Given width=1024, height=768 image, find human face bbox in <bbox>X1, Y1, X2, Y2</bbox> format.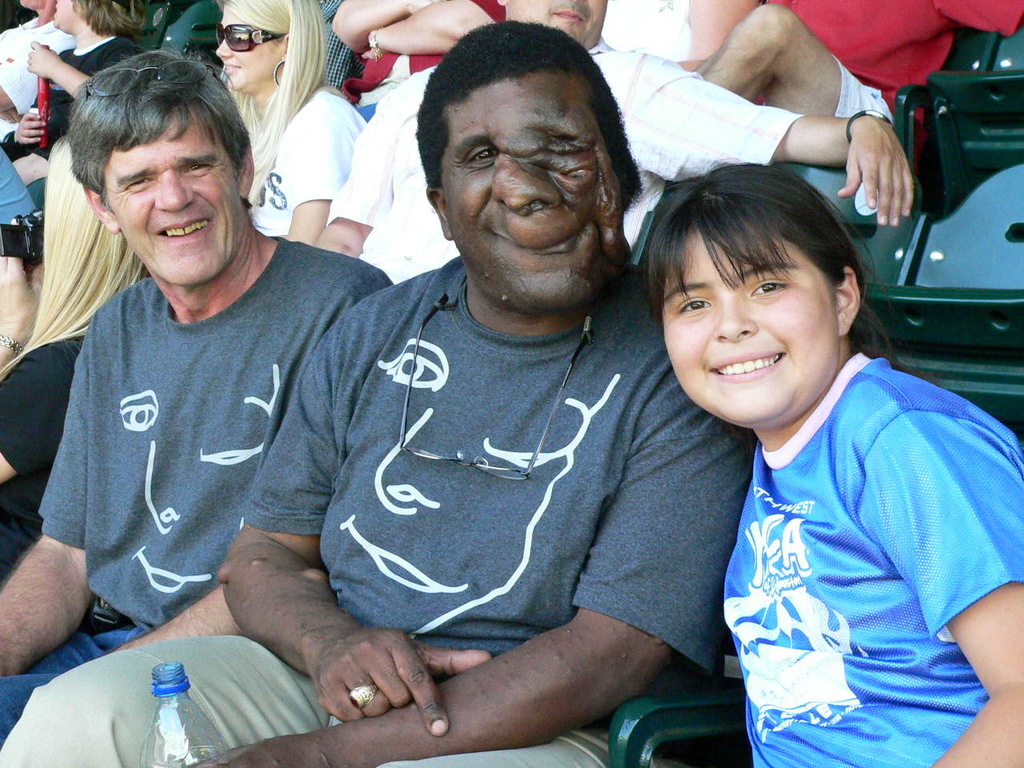
<bbox>106, 106, 245, 287</bbox>.
